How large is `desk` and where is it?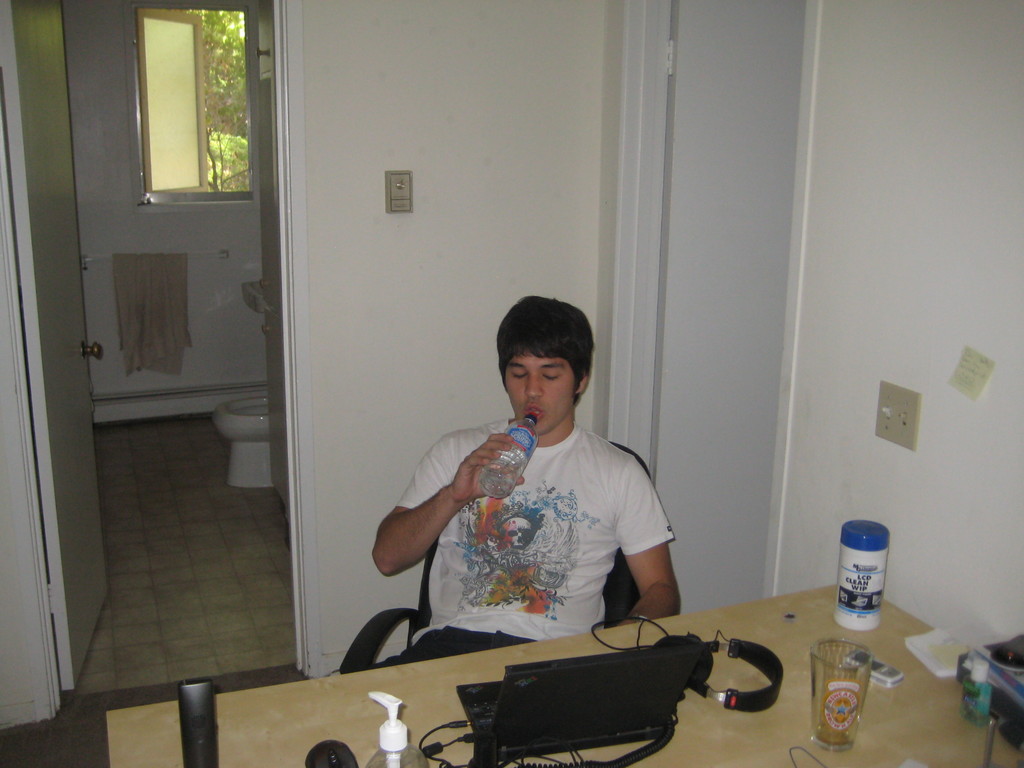
Bounding box: (104,579,1023,767).
